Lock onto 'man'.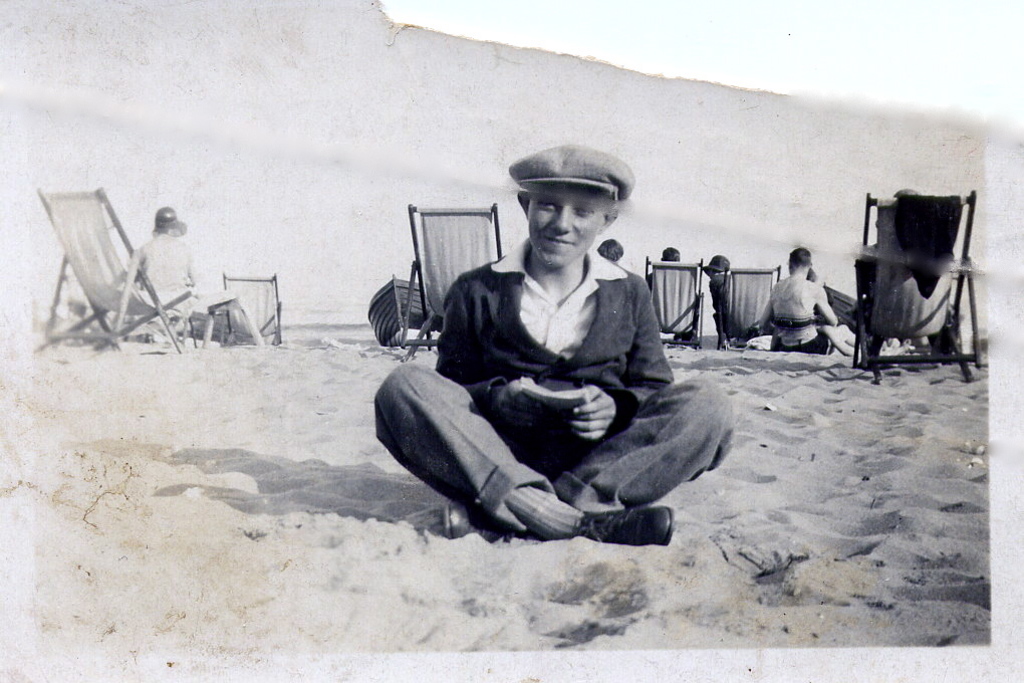
Locked: crop(396, 159, 712, 561).
